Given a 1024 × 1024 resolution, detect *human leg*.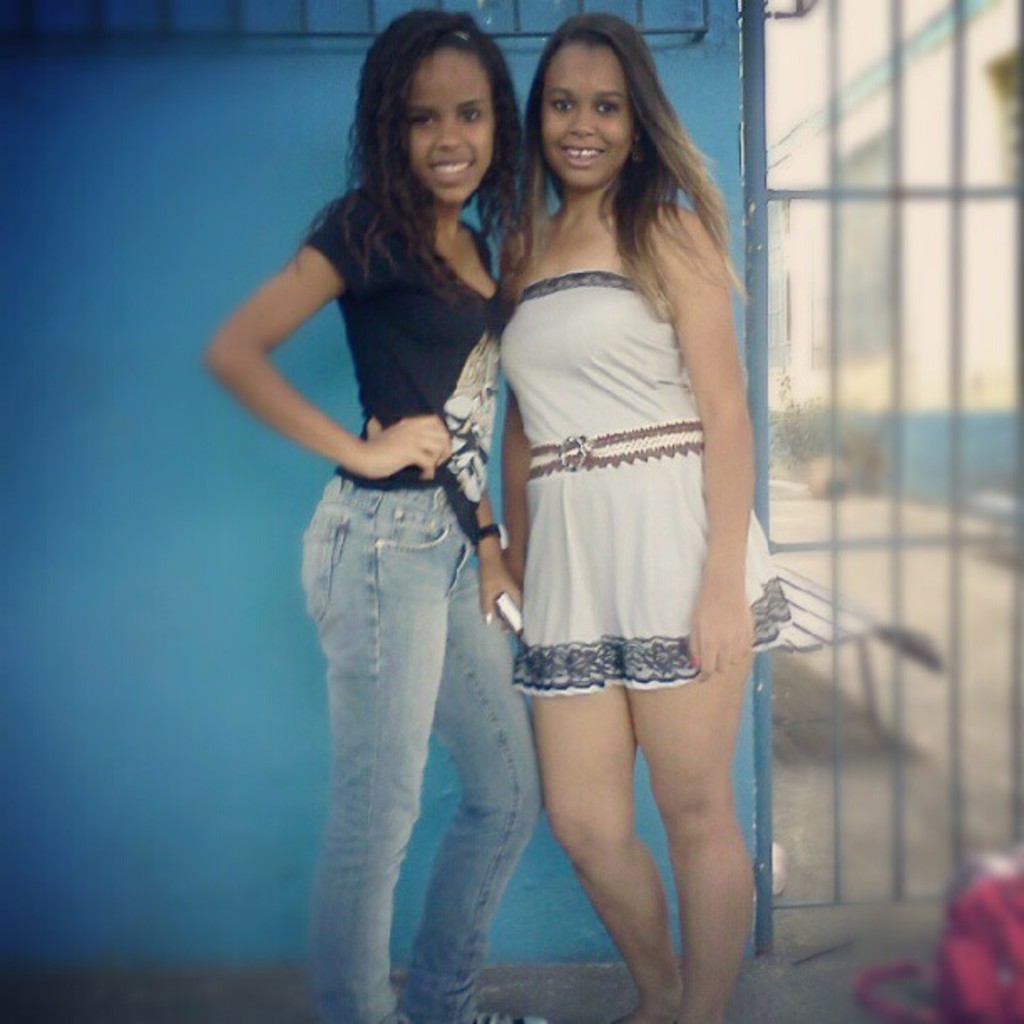
(301,485,452,1022).
